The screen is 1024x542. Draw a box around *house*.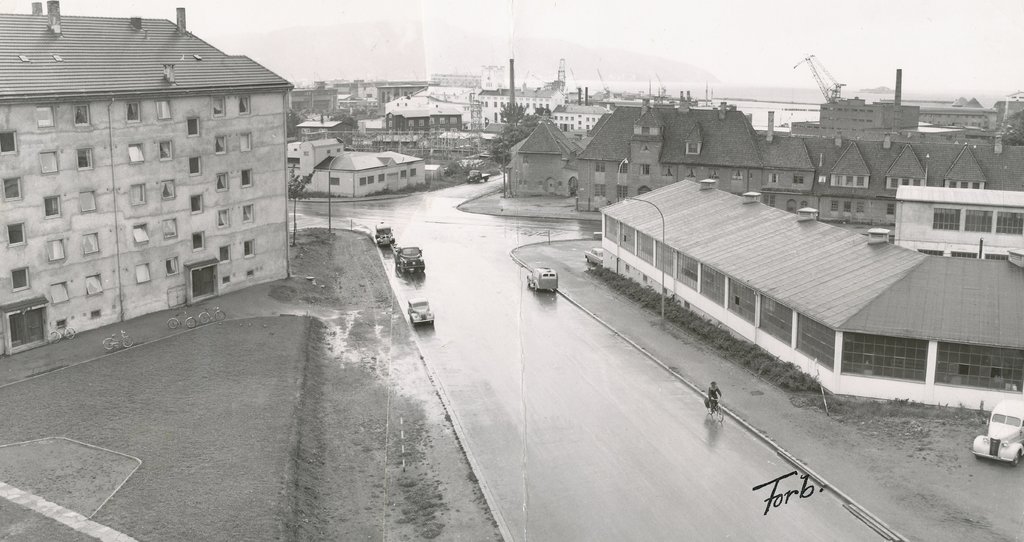
rect(0, 1, 298, 359).
